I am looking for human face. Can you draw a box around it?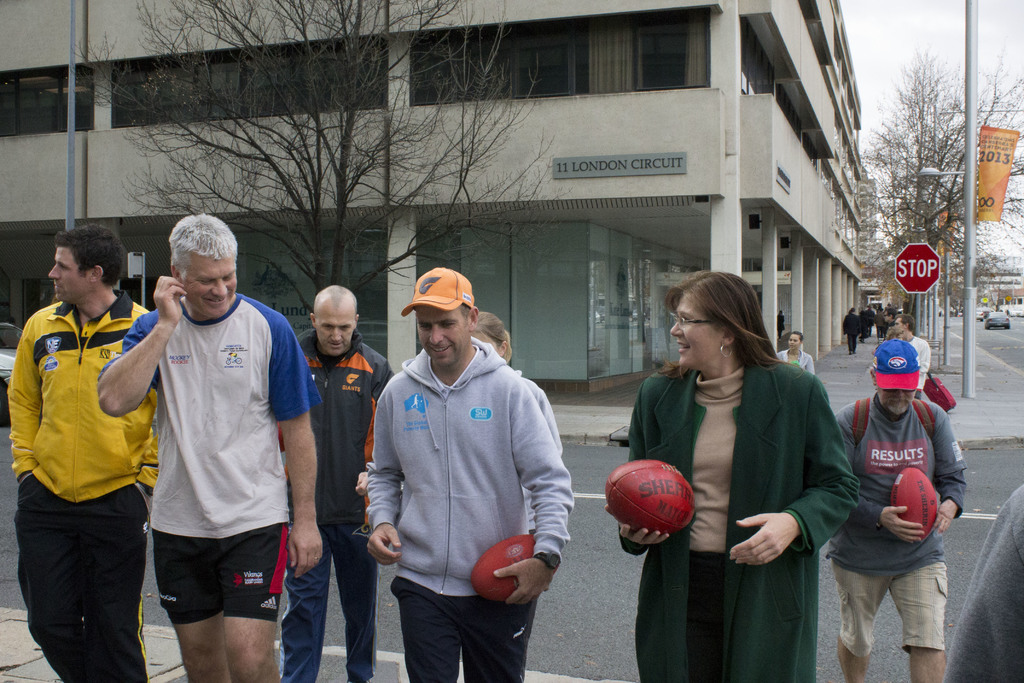
Sure, the bounding box is box=[891, 320, 907, 338].
